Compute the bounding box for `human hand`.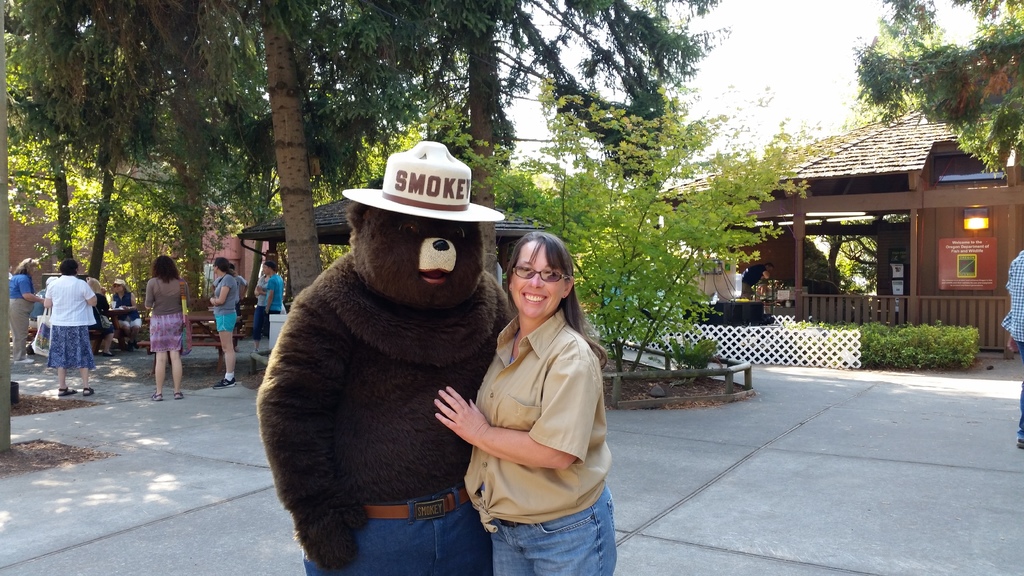
(121, 303, 130, 312).
